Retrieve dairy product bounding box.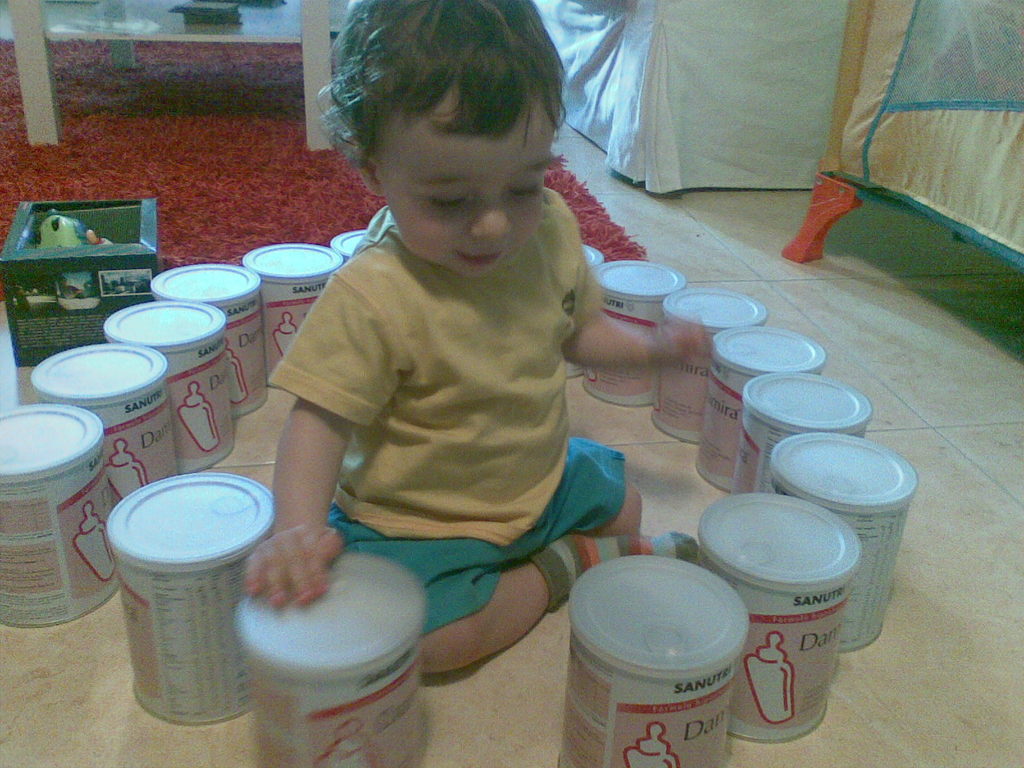
Bounding box: x1=689, y1=338, x2=817, y2=483.
